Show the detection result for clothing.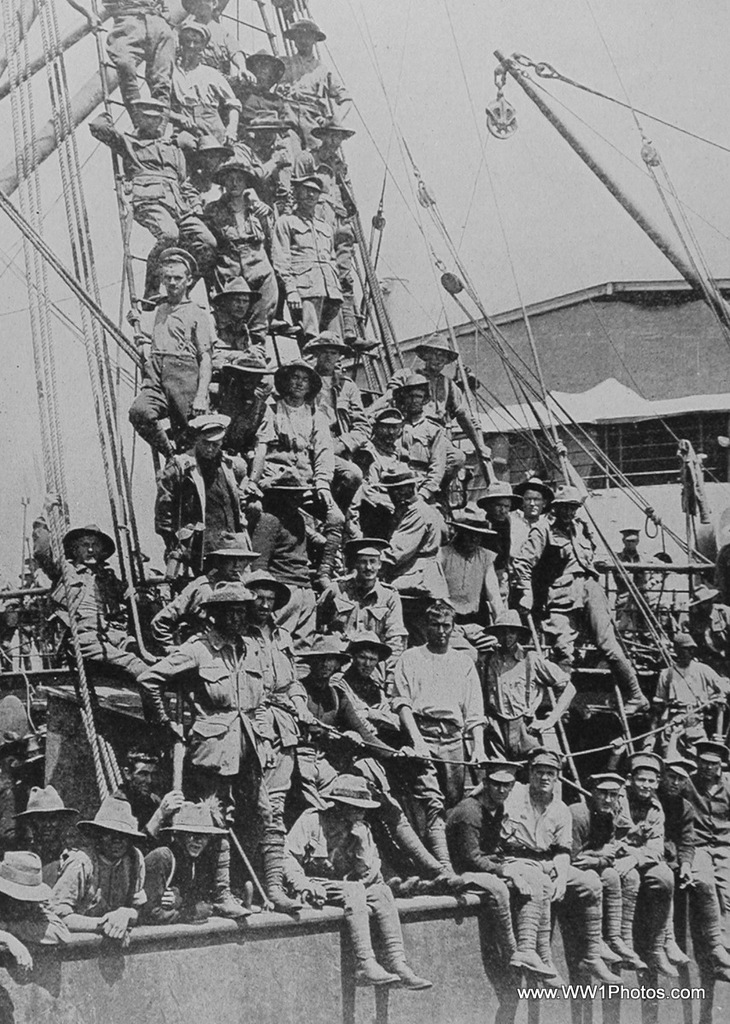
bbox=[400, 410, 460, 503].
